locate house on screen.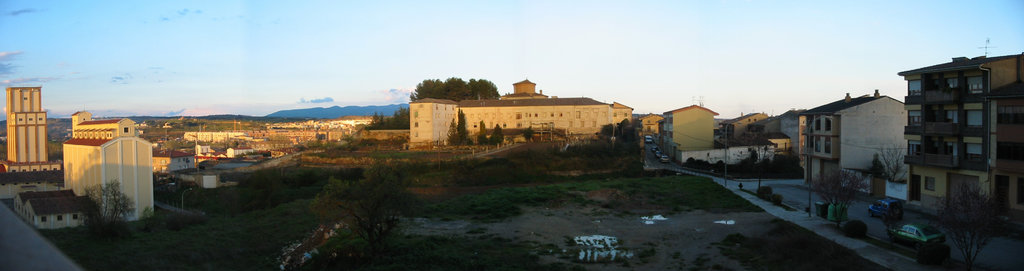
On screen at rect(761, 83, 904, 184).
